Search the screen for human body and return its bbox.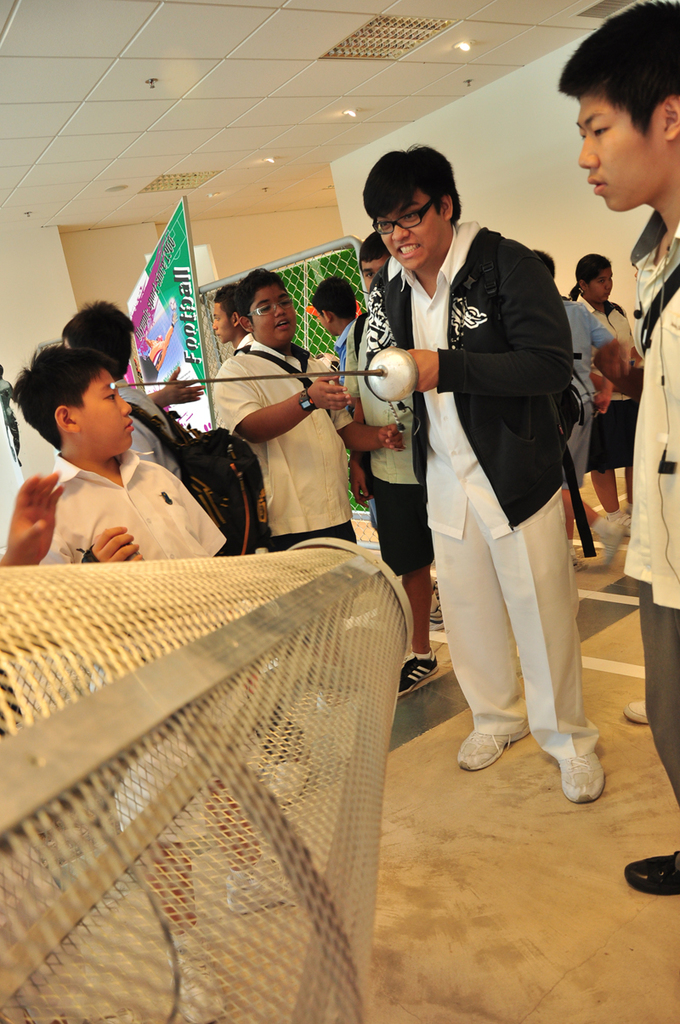
Found: x1=10 y1=343 x2=219 y2=566.
